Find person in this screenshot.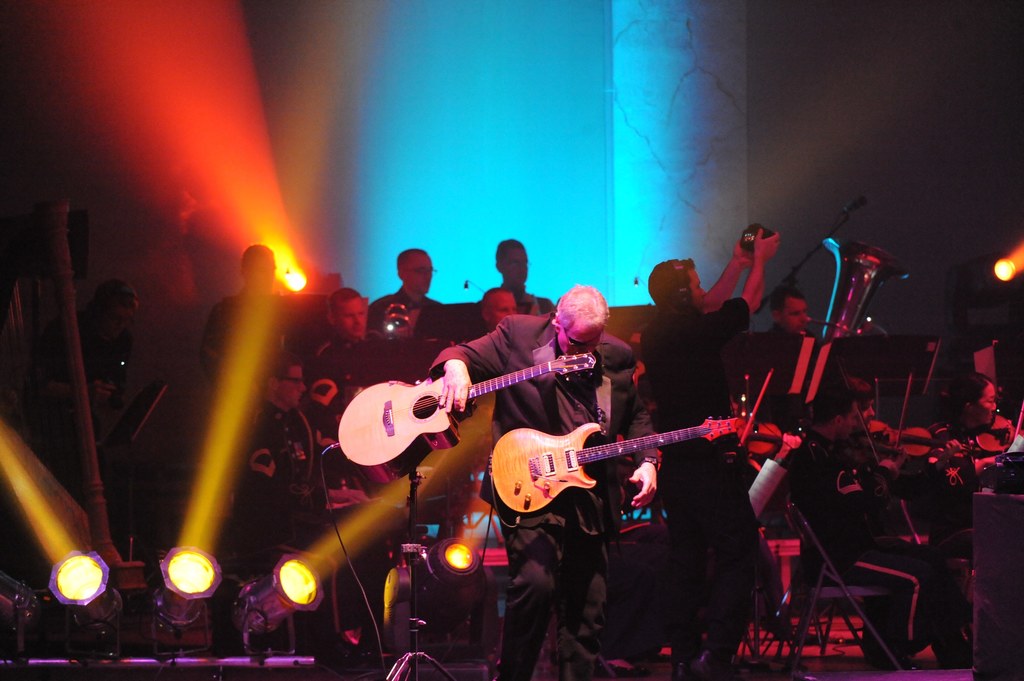
The bounding box for person is pyautogui.locateOnScreen(431, 280, 662, 680).
